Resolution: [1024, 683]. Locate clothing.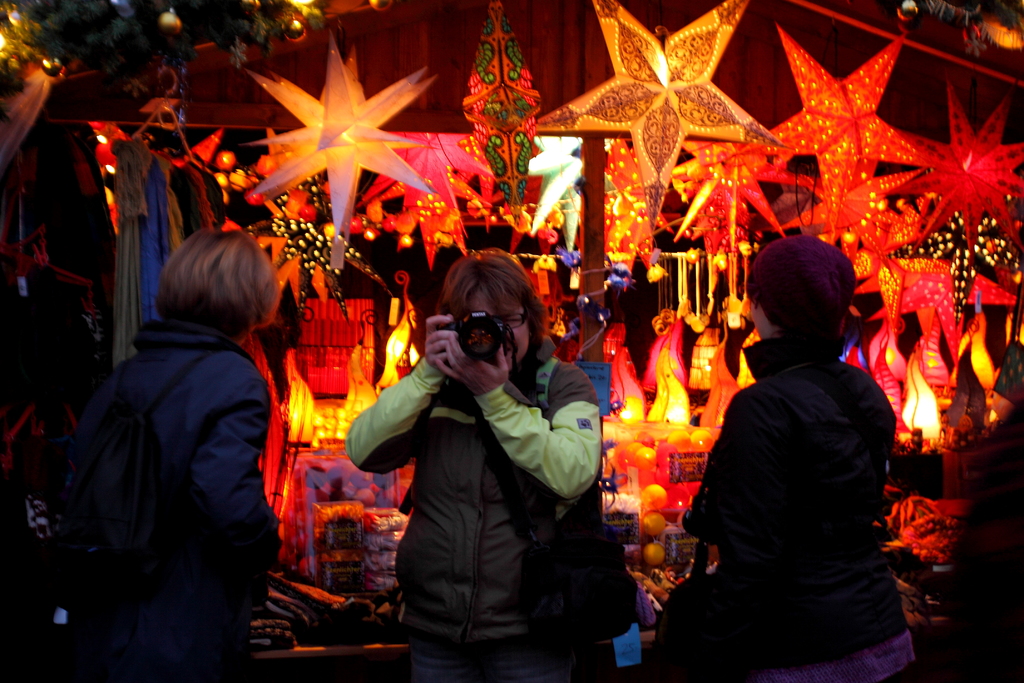
697, 331, 922, 682.
